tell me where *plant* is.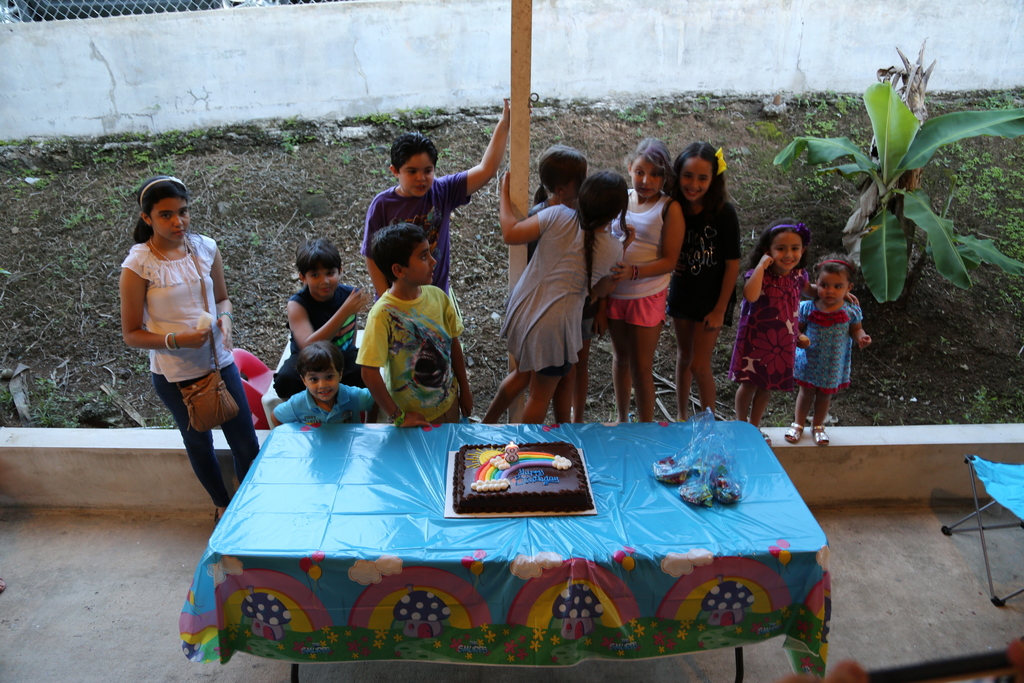
*plant* is at bbox=(61, 206, 79, 232).
